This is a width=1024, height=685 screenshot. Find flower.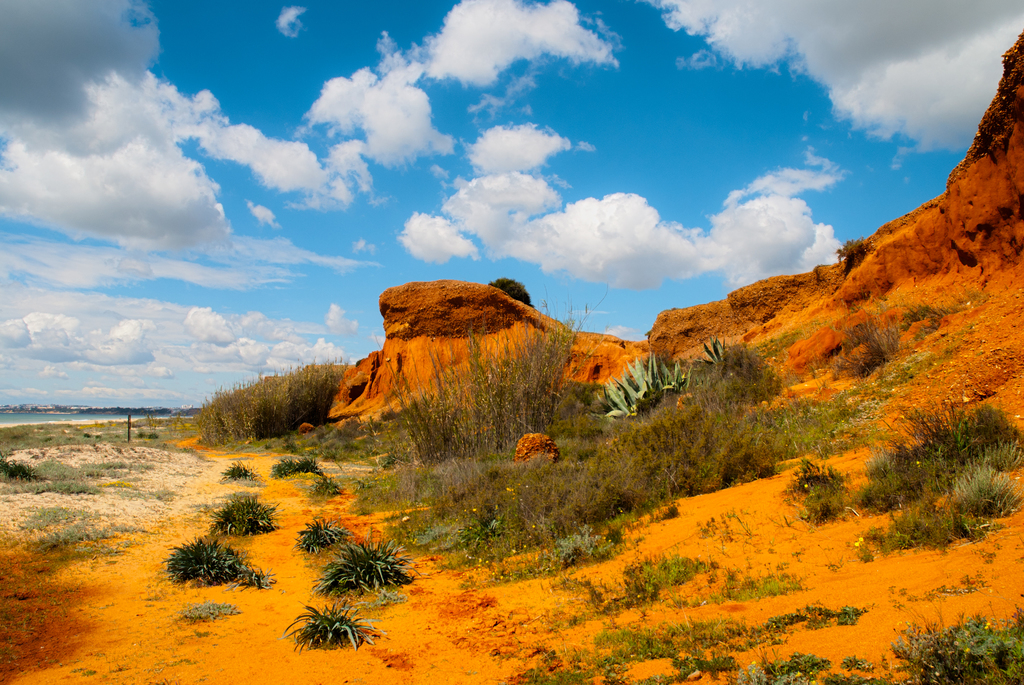
Bounding box: 520, 484, 529, 489.
